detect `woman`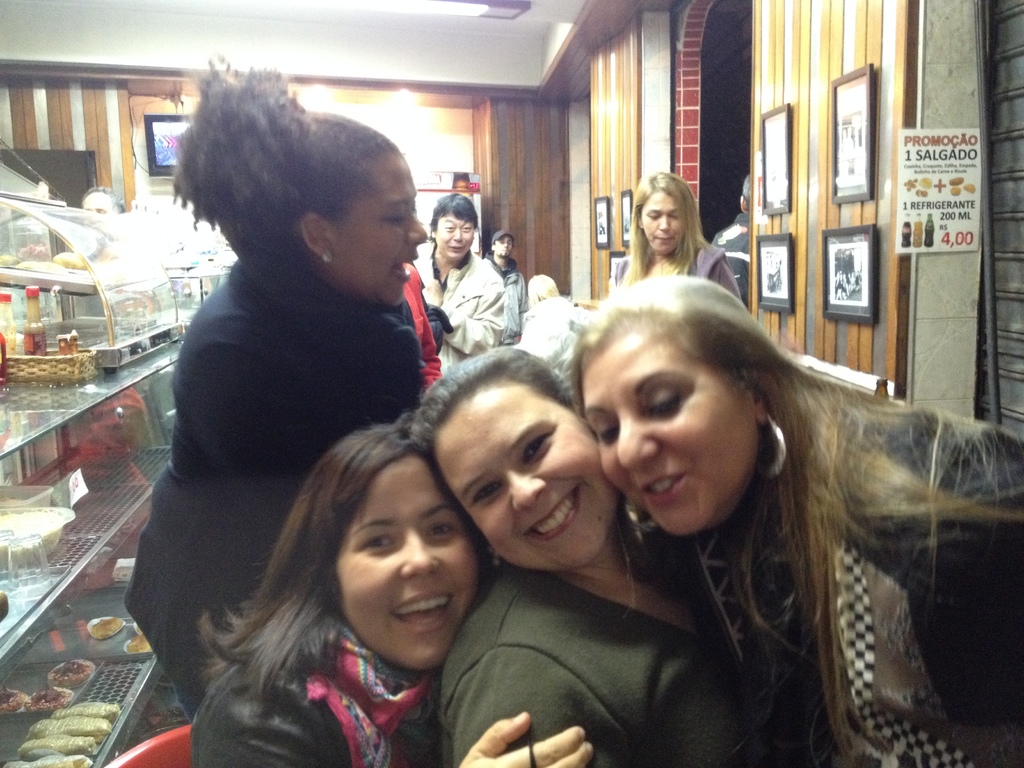
rect(409, 195, 509, 374)
